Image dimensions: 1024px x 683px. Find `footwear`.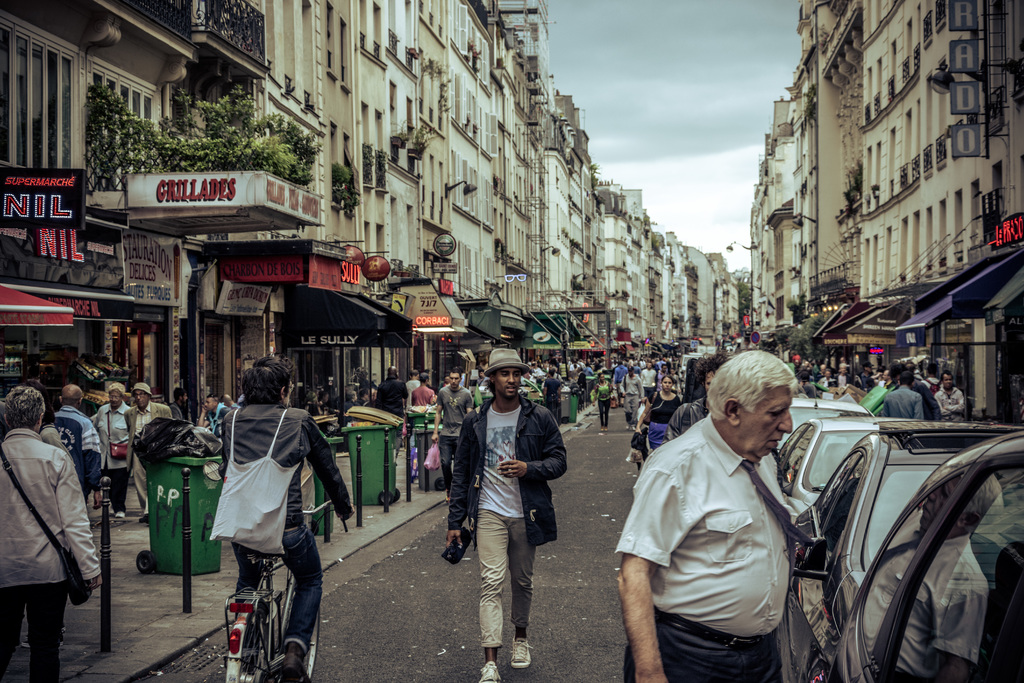
<box>479,661,503,682</box>.
